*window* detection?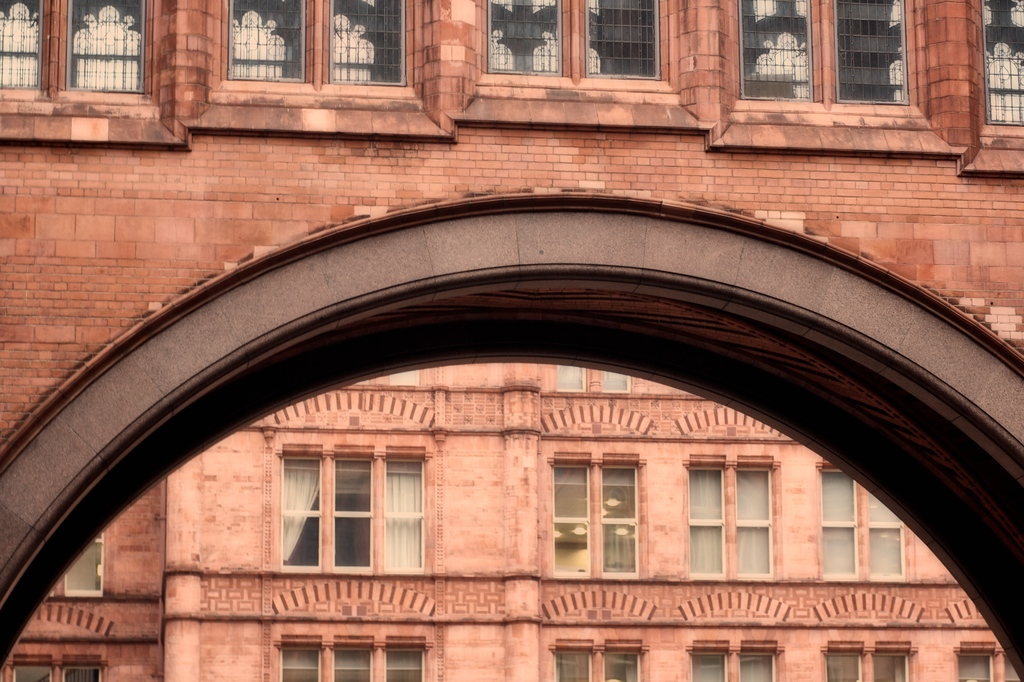
detection(818, 642, 914, 681)
